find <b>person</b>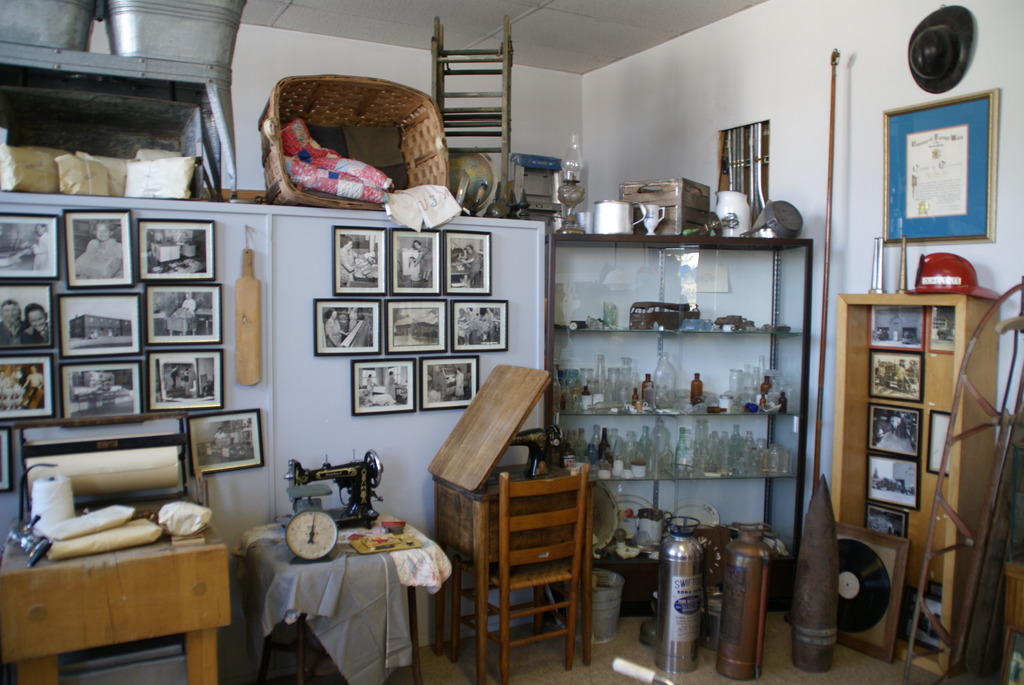
(x1=77, y1=222, x2=122, y2=281)
